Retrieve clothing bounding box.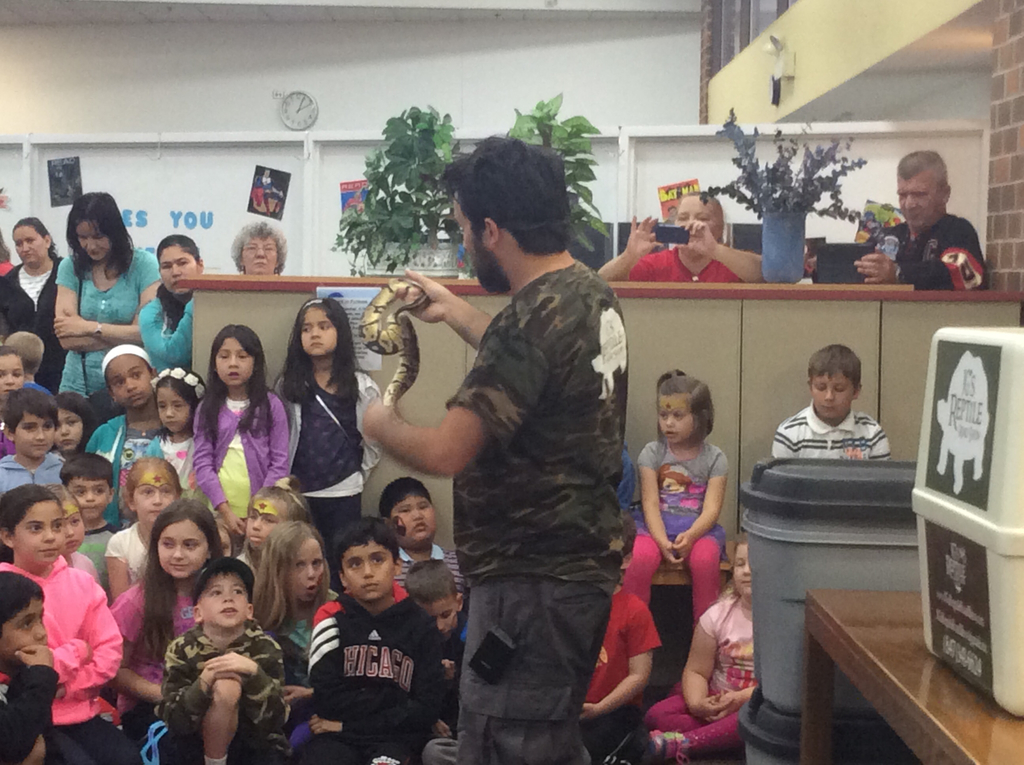
Bounding box: Rect(584, 588, 660, 745).
